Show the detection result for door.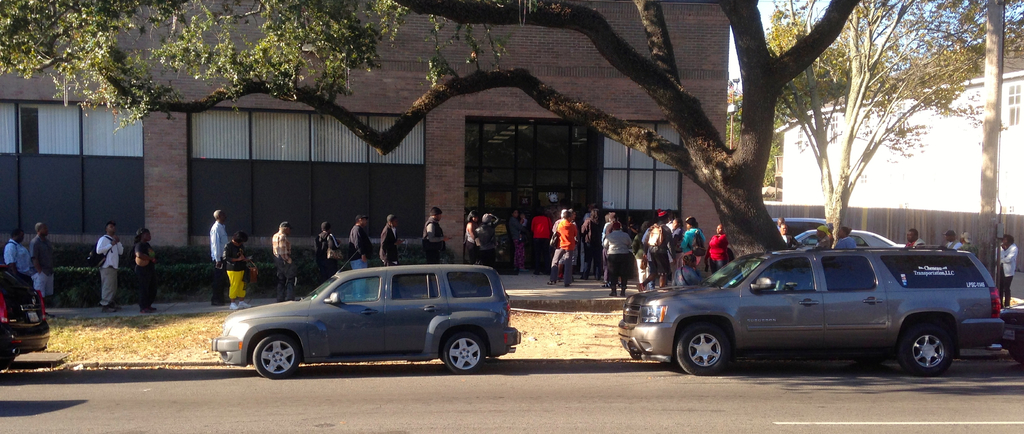
pyautogui.locateOnScreen(738, 254, 828, 351).
